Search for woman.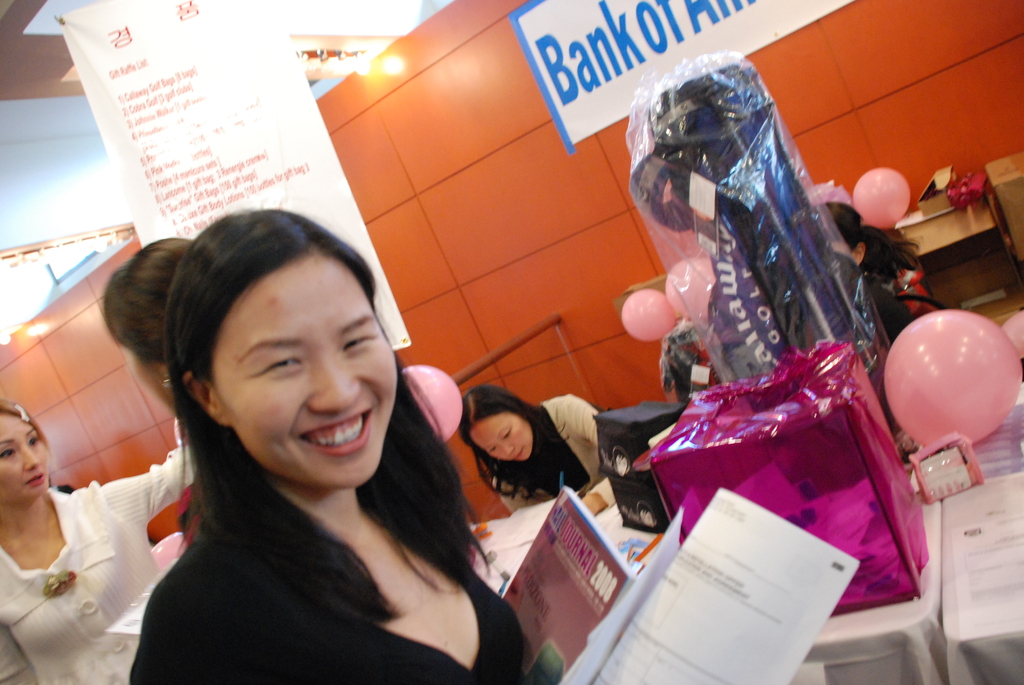
Found at (451, 382, 612, 514).
